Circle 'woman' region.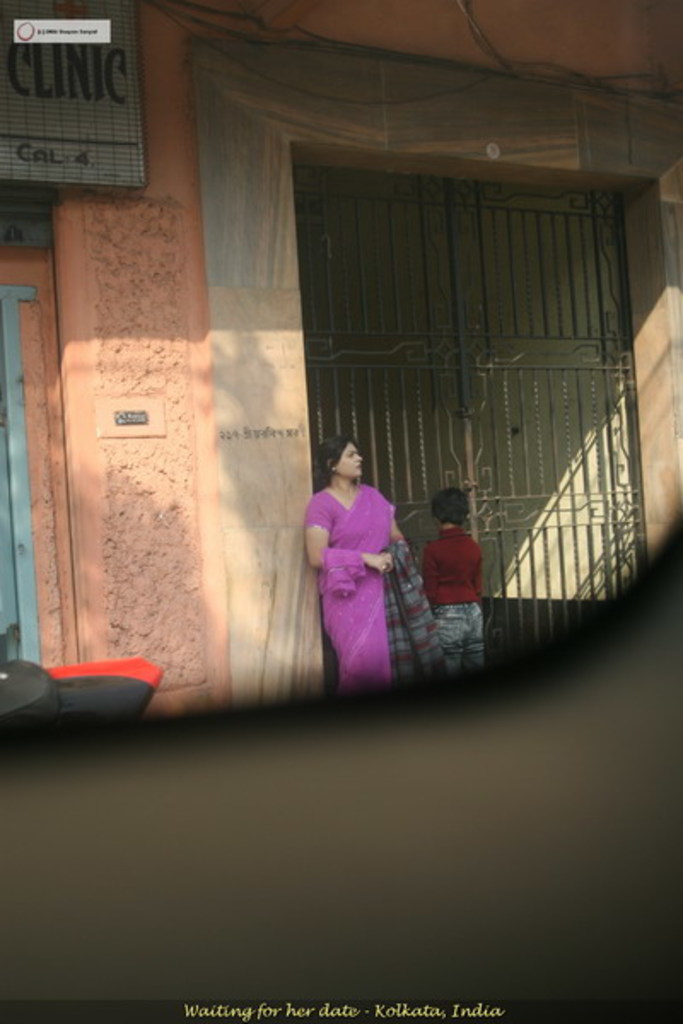
Region: locate(301, 420, 413, 662).
